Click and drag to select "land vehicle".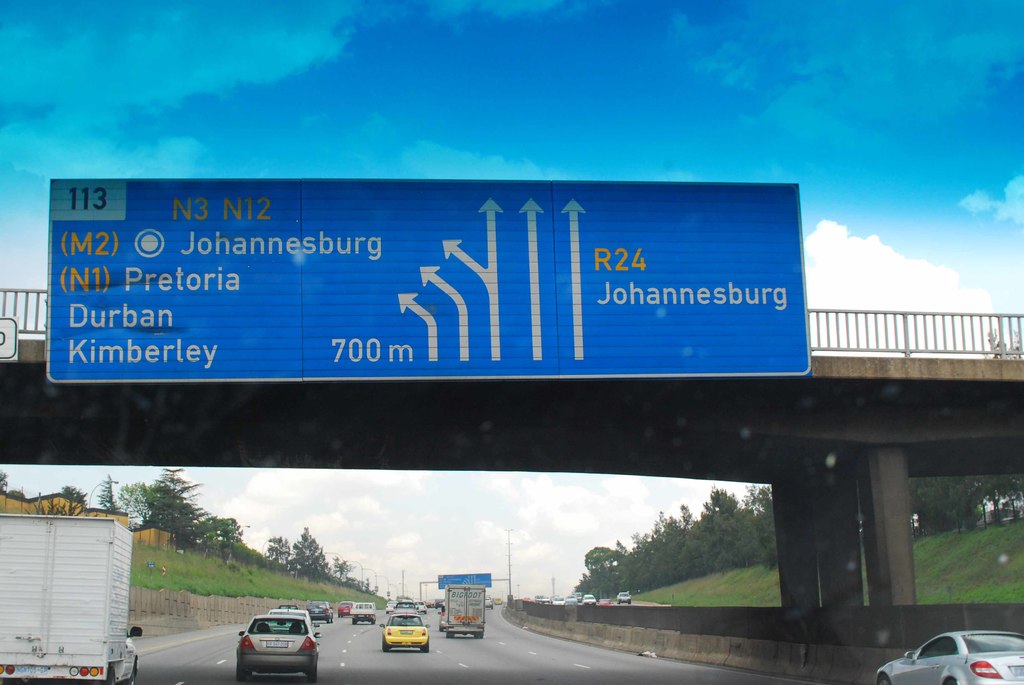
Selection: left=336, top=599, right=355, bottom=617.
